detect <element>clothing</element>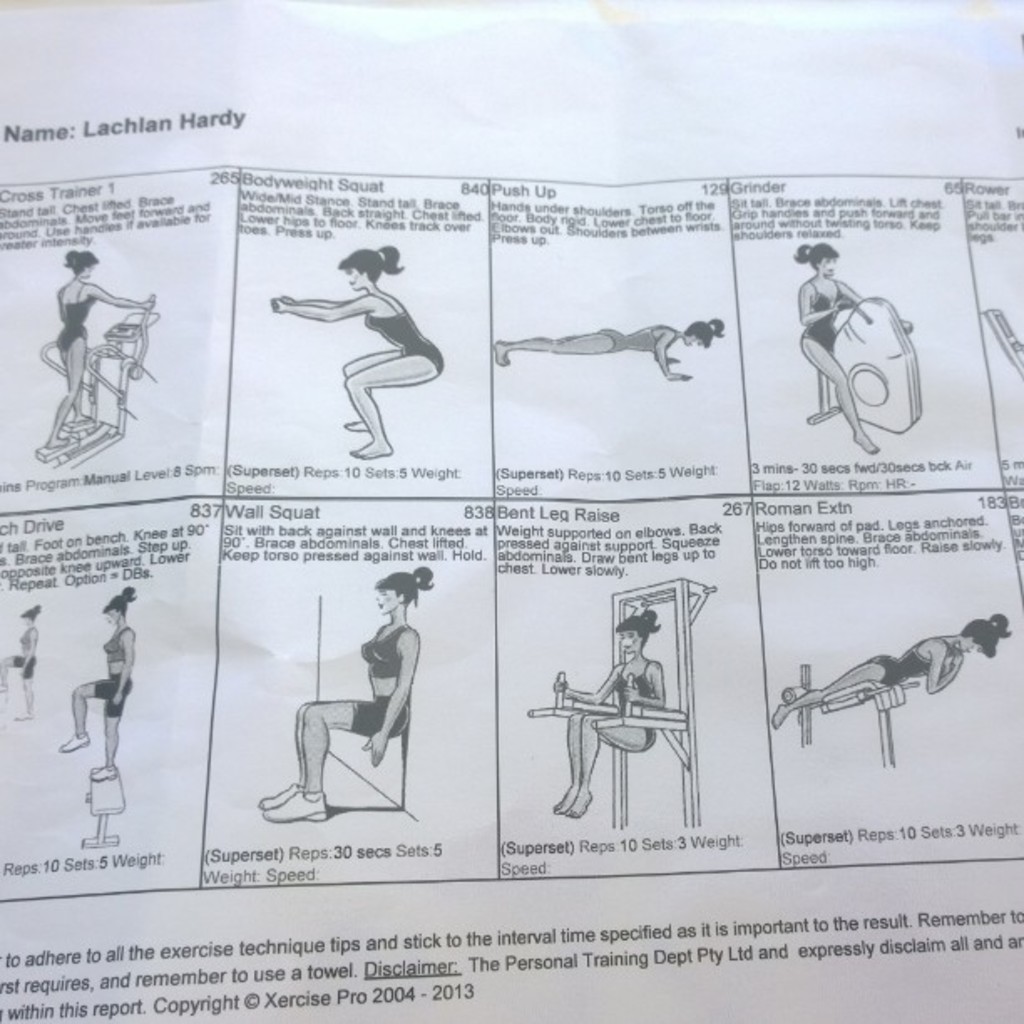
<box>351,701,408,736</box>
